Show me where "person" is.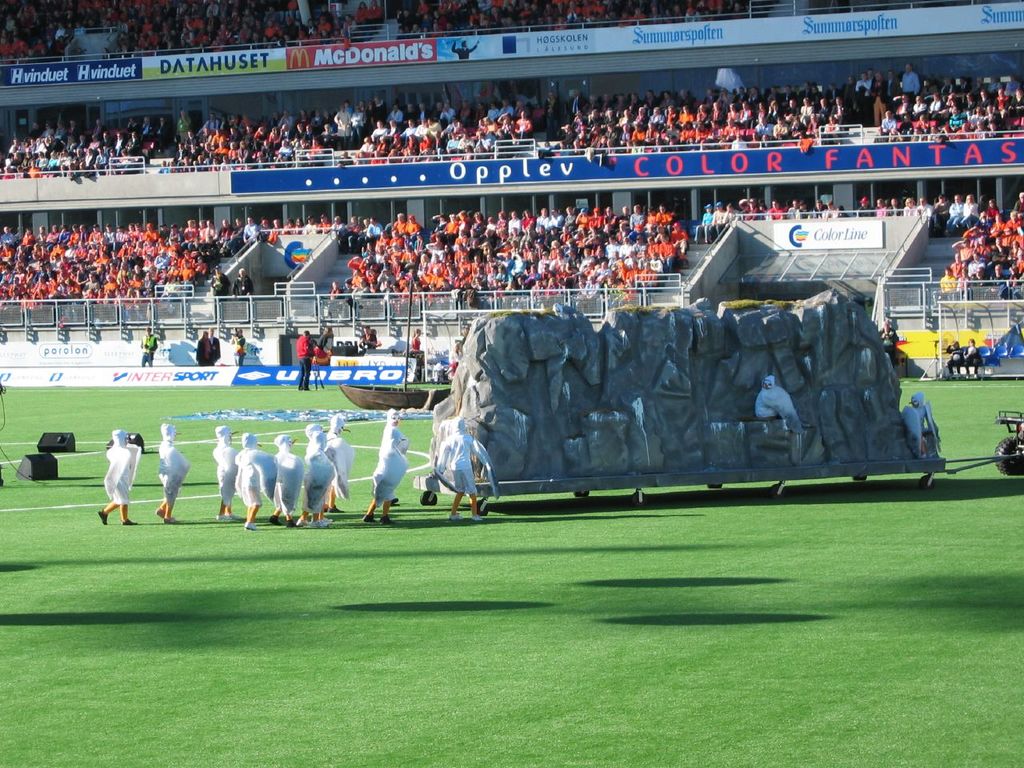
"person" is at (872,195,886,215).
